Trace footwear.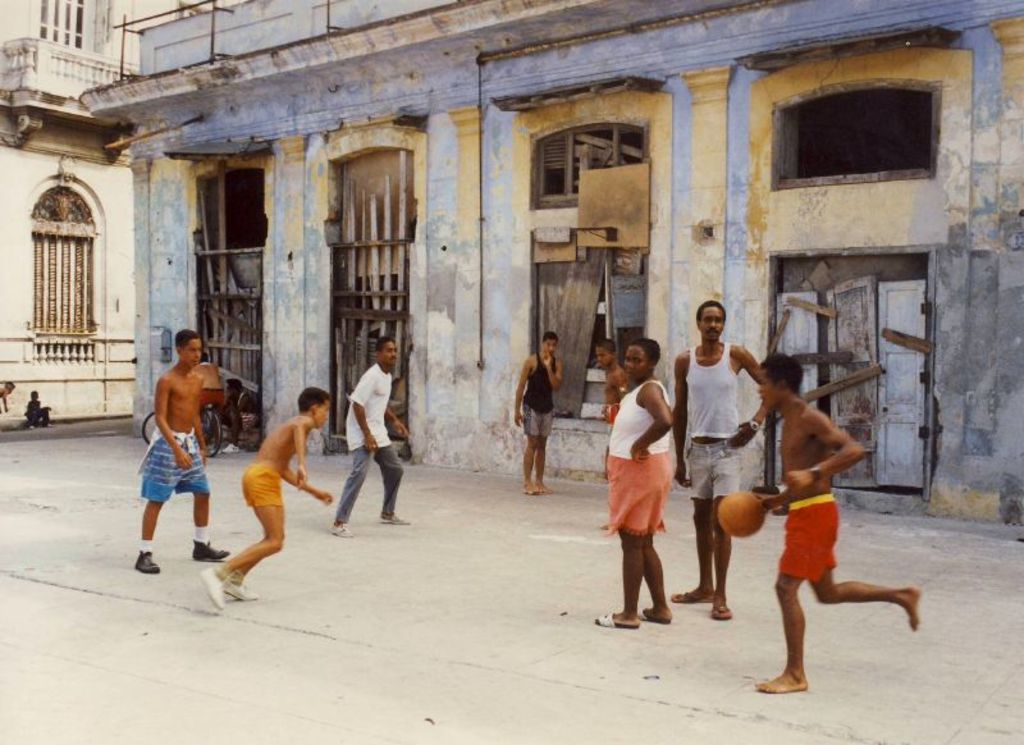
Traced to pyautogui.locateOnScreen(330, 516, 353, 539).
